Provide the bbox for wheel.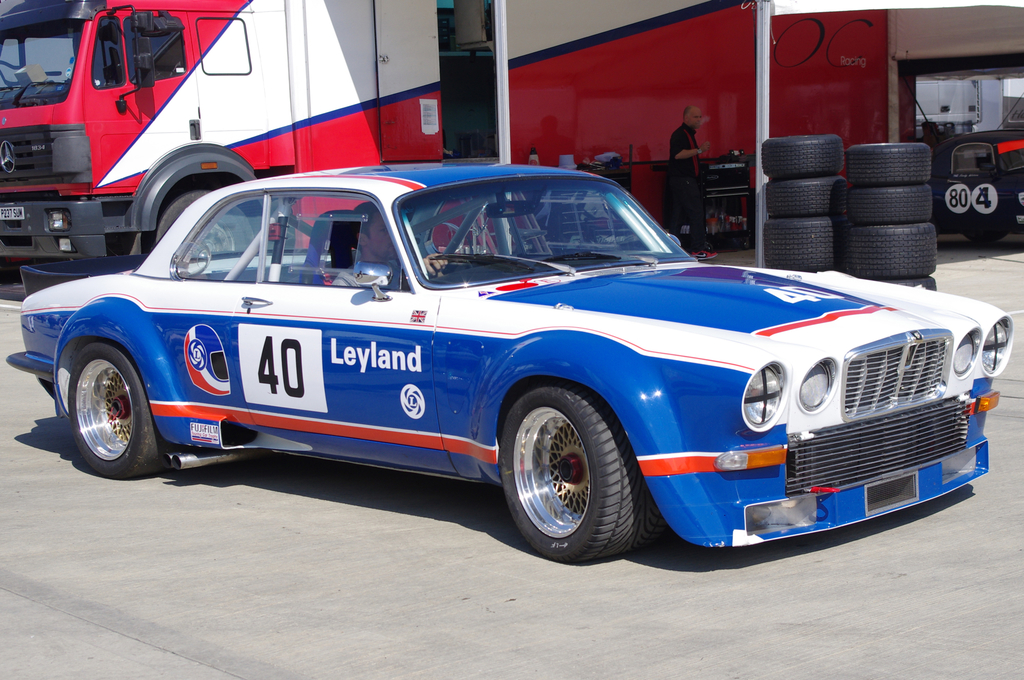
845,141,936,182.
